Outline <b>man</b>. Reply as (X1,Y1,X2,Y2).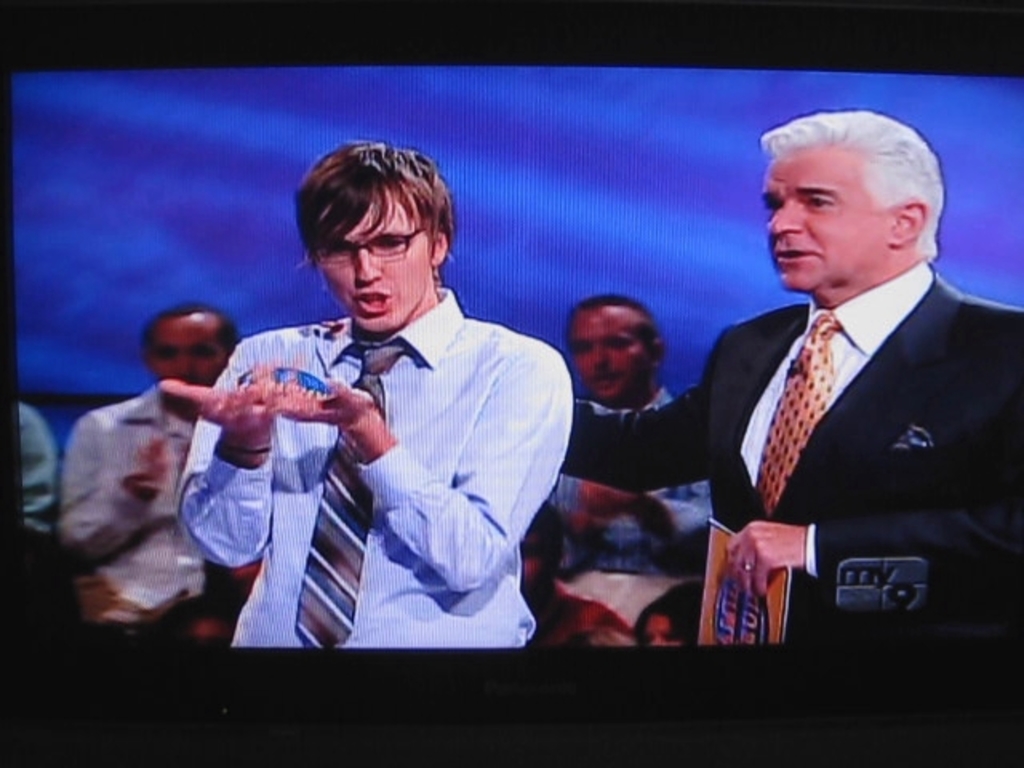
(56,304,253,579).
